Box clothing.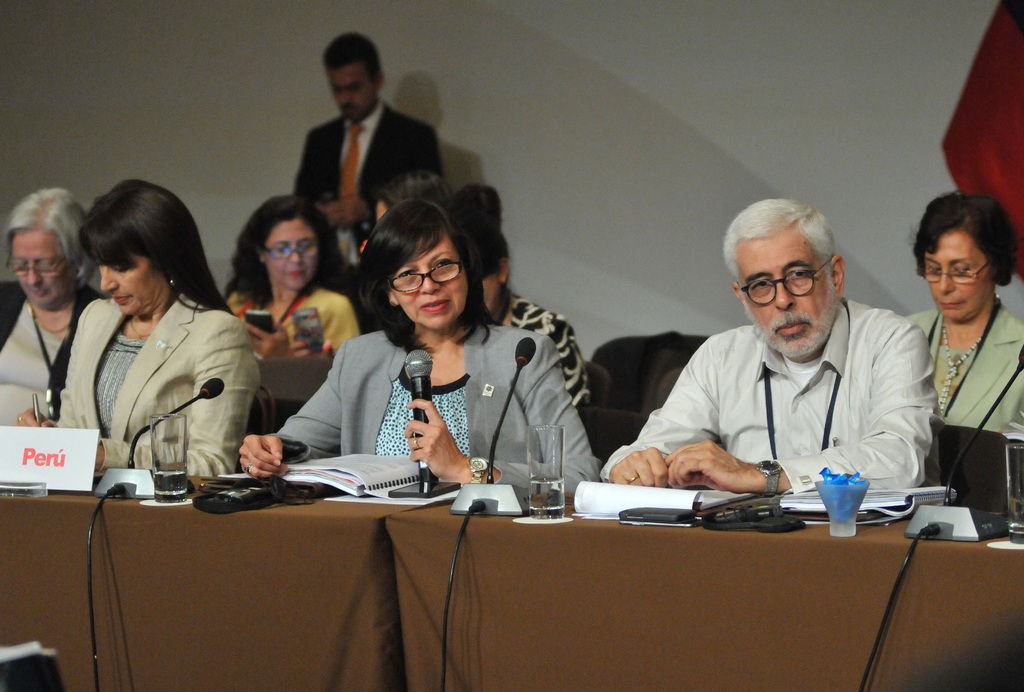
[904, 293, 1023, 446].
